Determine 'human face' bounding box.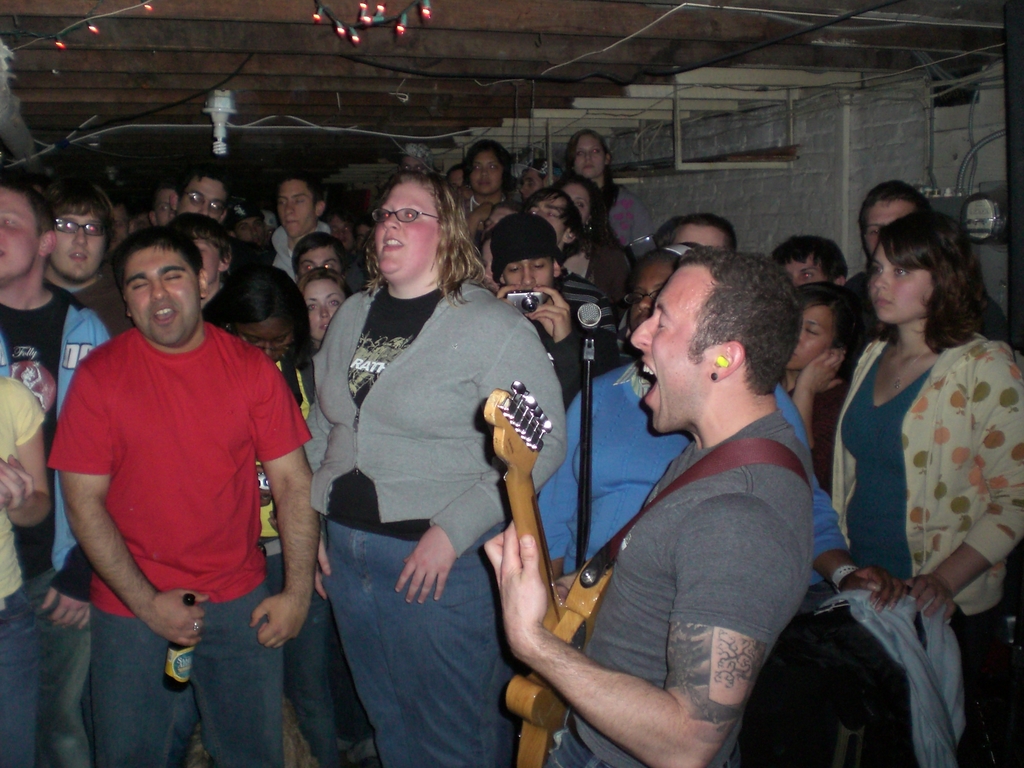
Determined: 629:264:714:438.
